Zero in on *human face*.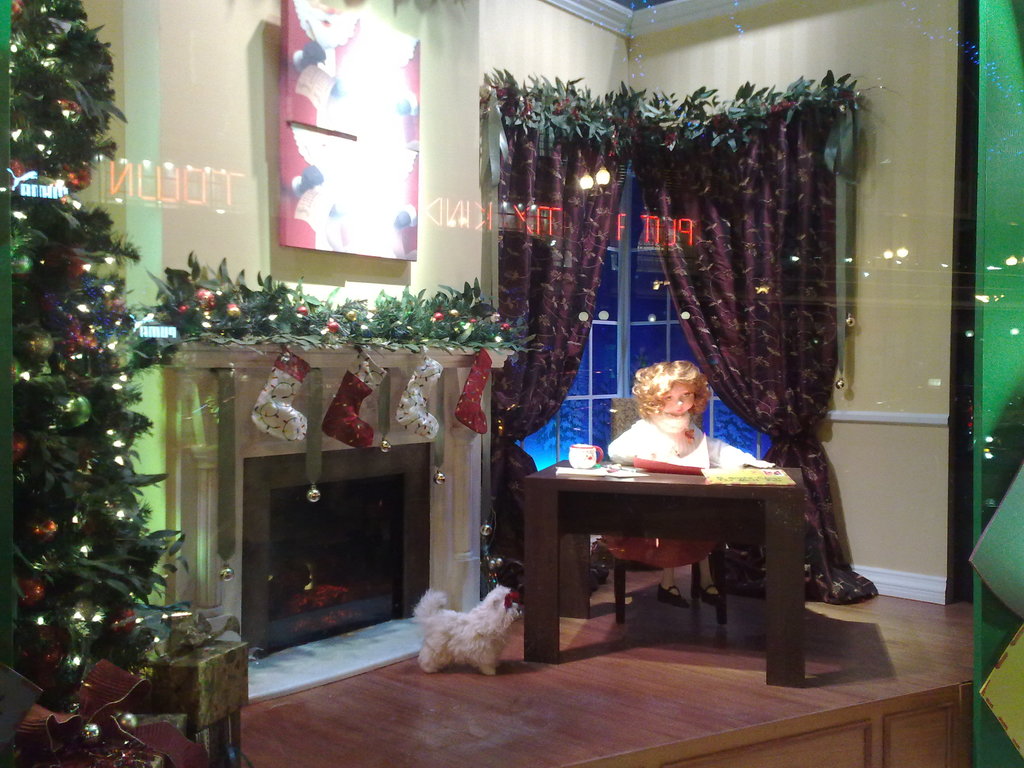
Zeroed in: {"left": 657, "top": 381, "right": 698, "bottom": 416}.
